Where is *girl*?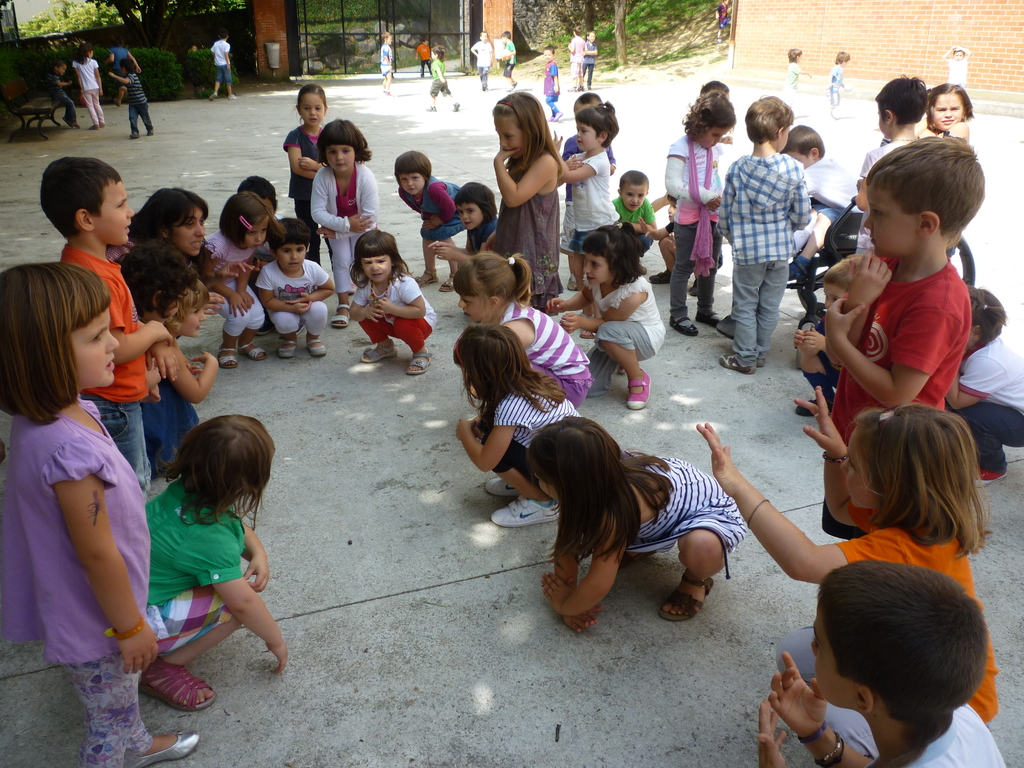
{"x1": 824, "y1": 40, "x2": 854, "y2": 120}.
